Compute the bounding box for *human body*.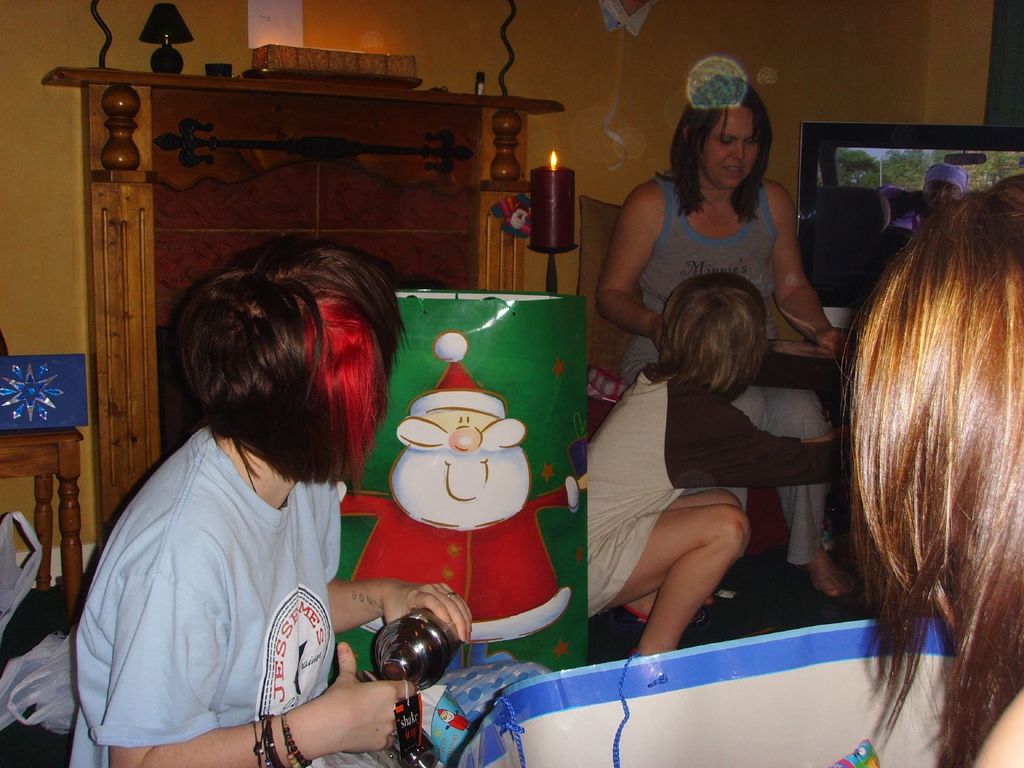
72:421:477:767.
